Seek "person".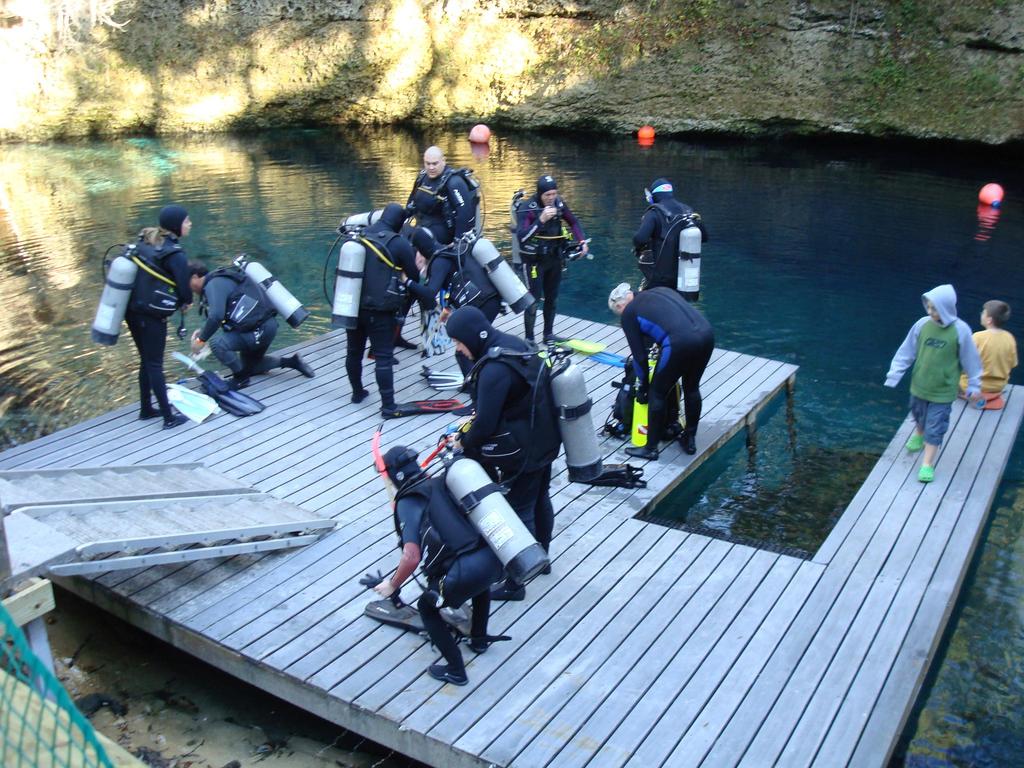
box(125, 204, 192, 429).
